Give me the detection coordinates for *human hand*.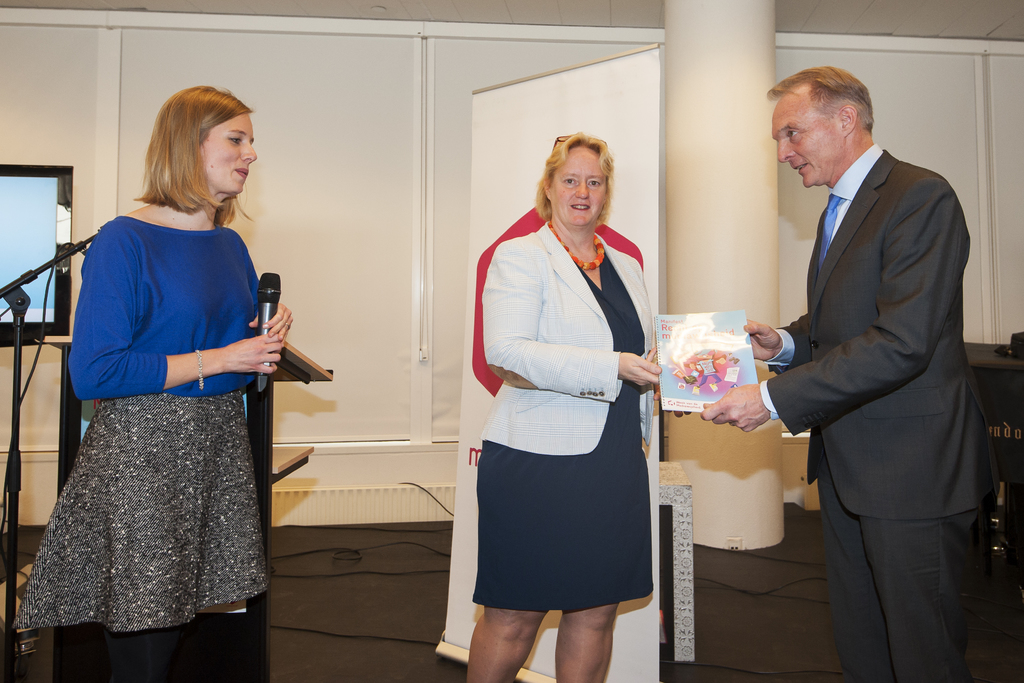
{"x1": 211, "y1": 308, "x2": 294, "y2": 383}.
